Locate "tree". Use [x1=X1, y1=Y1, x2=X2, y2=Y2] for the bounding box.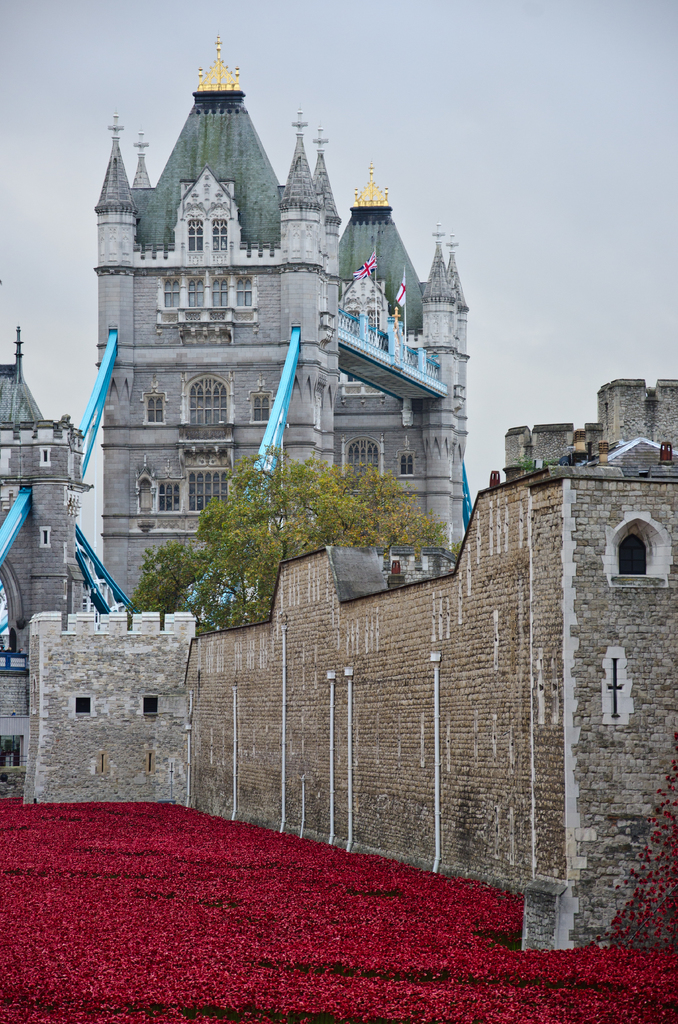
[x1=118, y1=538, x2=280, y2=641].
